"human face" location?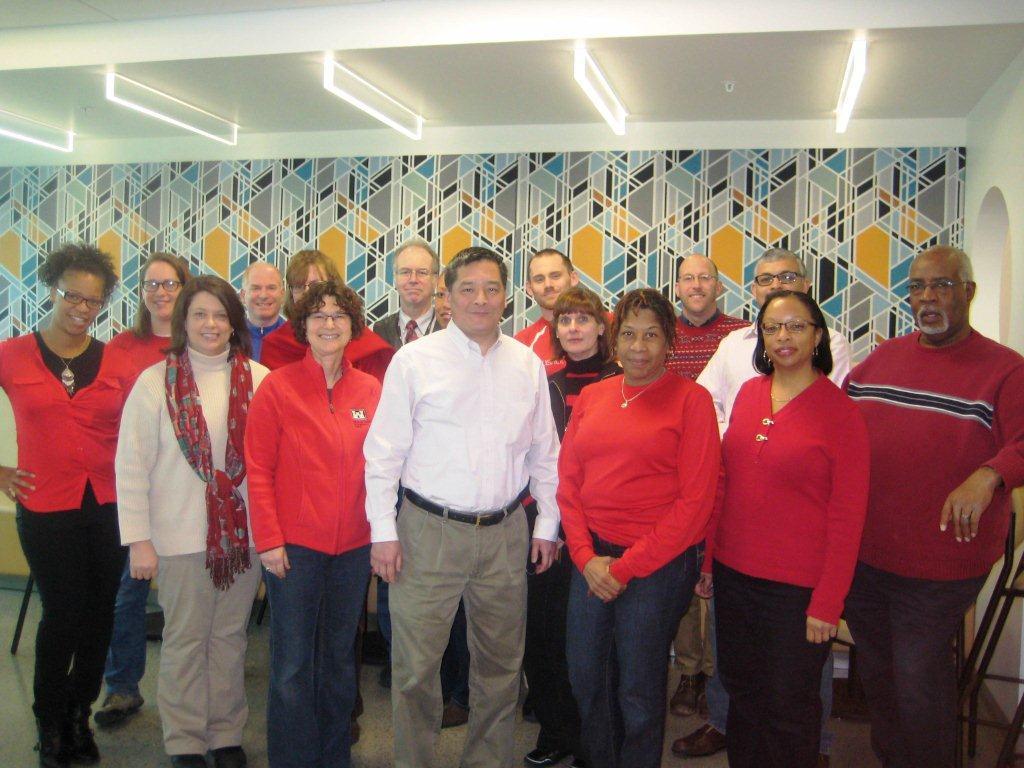
(left=758, top=293, right=819, bottom=369)
